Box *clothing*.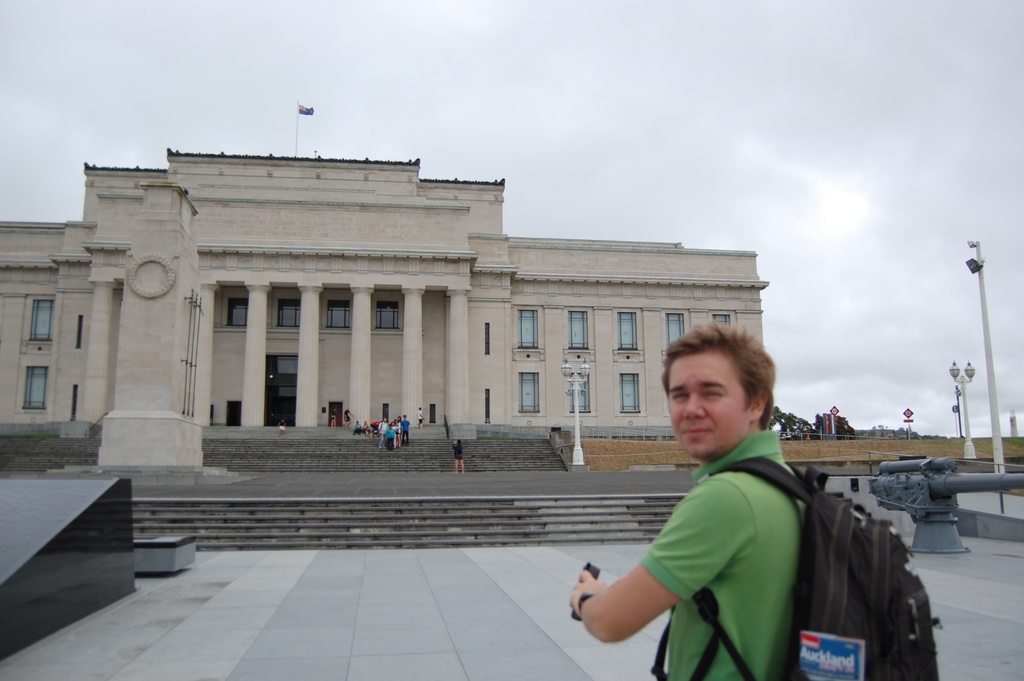
(x1=384, y1=428, x2=396, y2=449).
